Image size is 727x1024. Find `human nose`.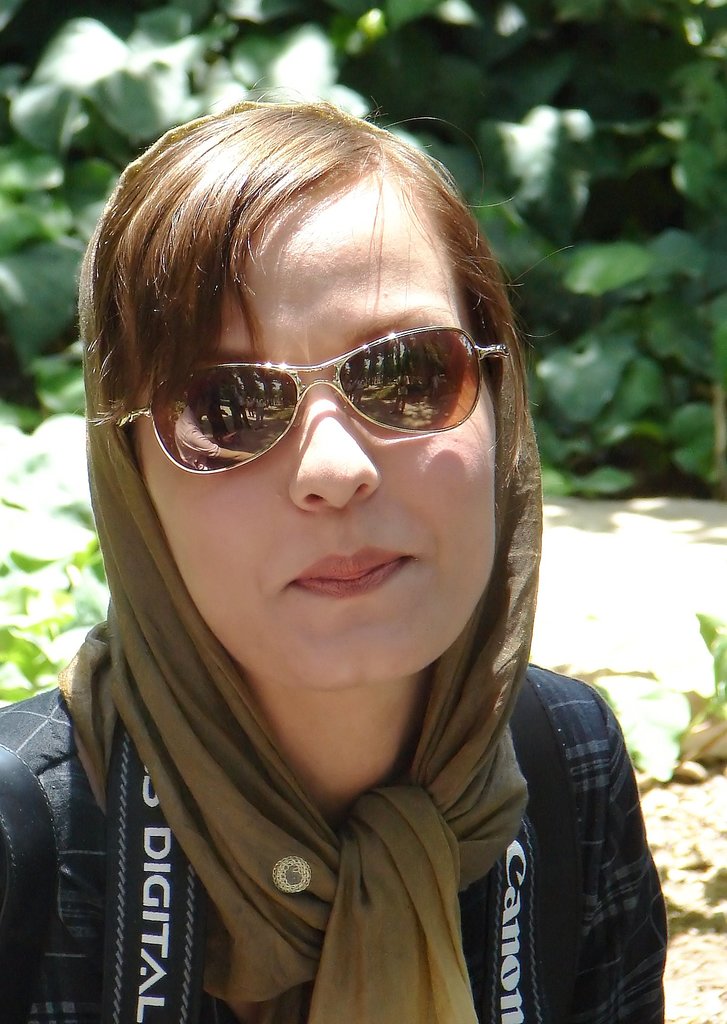
<region>286, 383, 382, 518</region>.
